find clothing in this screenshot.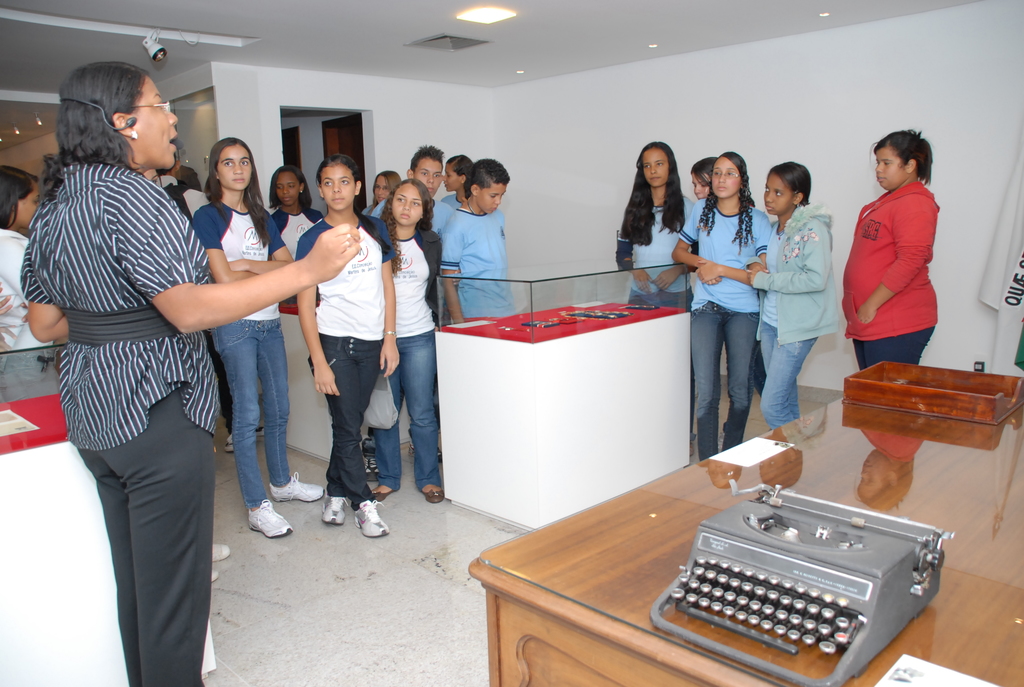
The bounding box for clothing is detection(378, 222, 446, 491).
